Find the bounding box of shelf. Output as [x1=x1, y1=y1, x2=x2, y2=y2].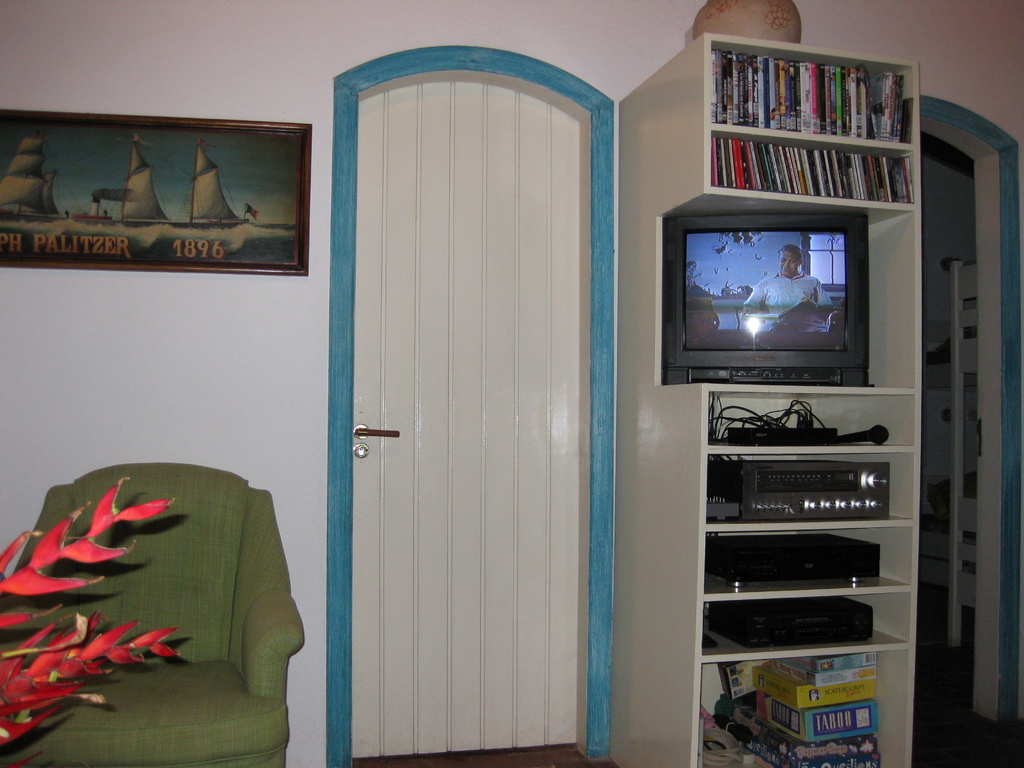
[x1=705, y1=520, x2=916, y2=600].
